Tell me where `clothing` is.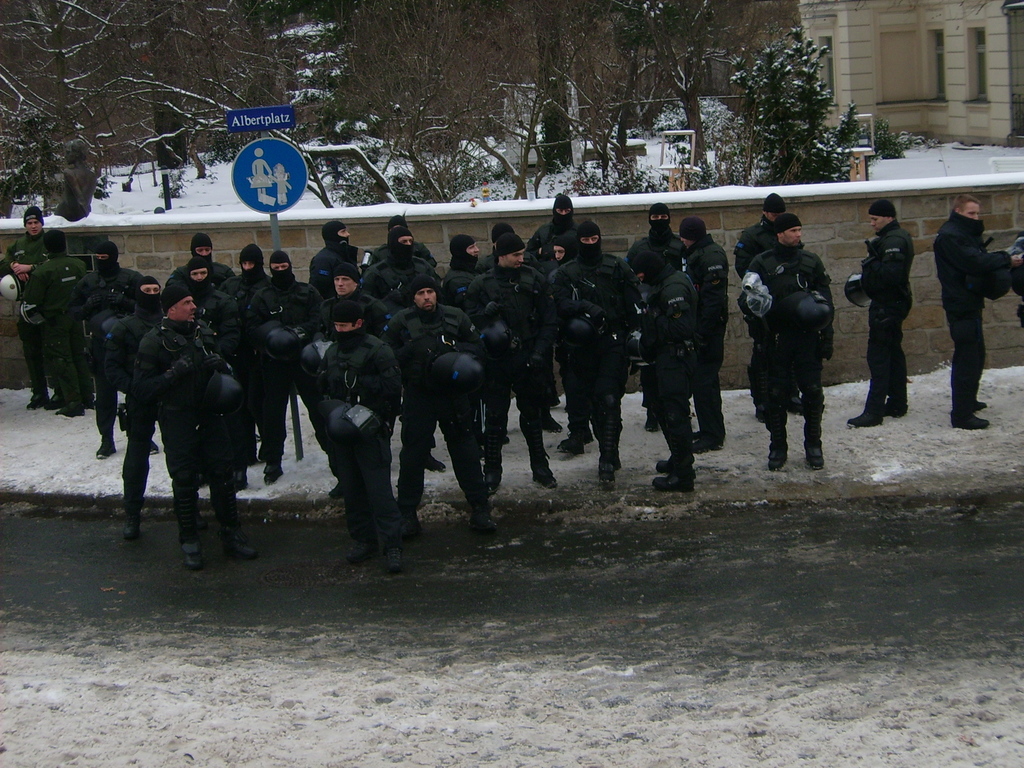
`clothing` is at <bbox>867, 221, 922, 419</bbox>.
